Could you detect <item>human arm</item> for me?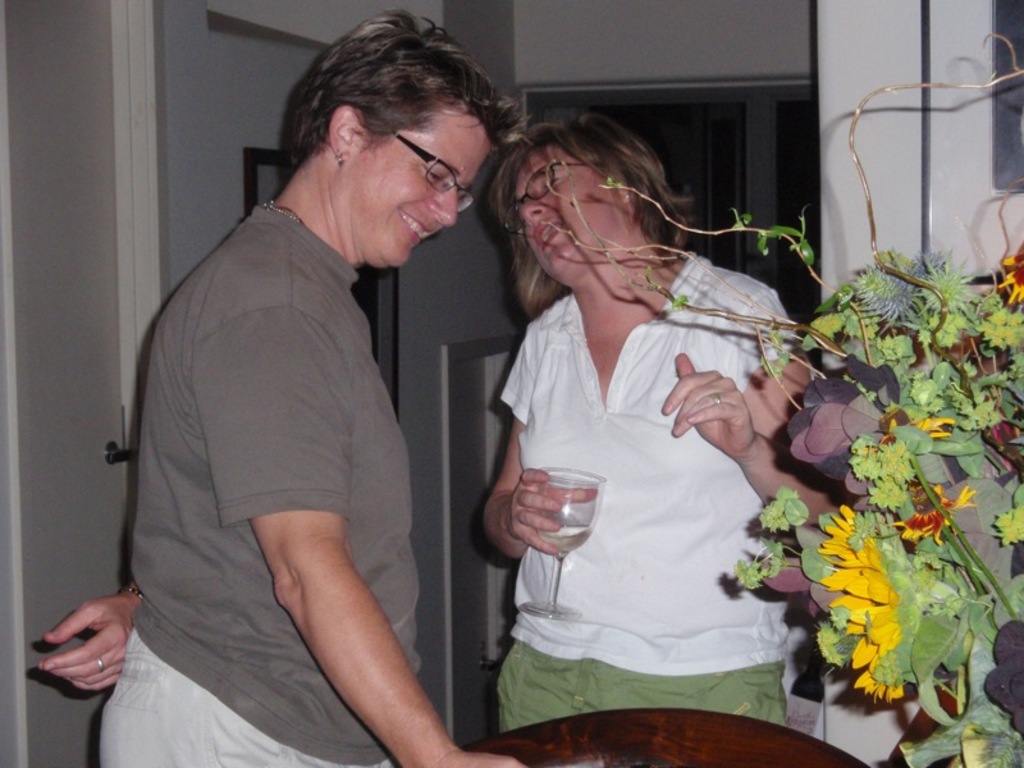
Detection result: {"left": 265, "top": 532, "right": 440, "bottom": 750}.
